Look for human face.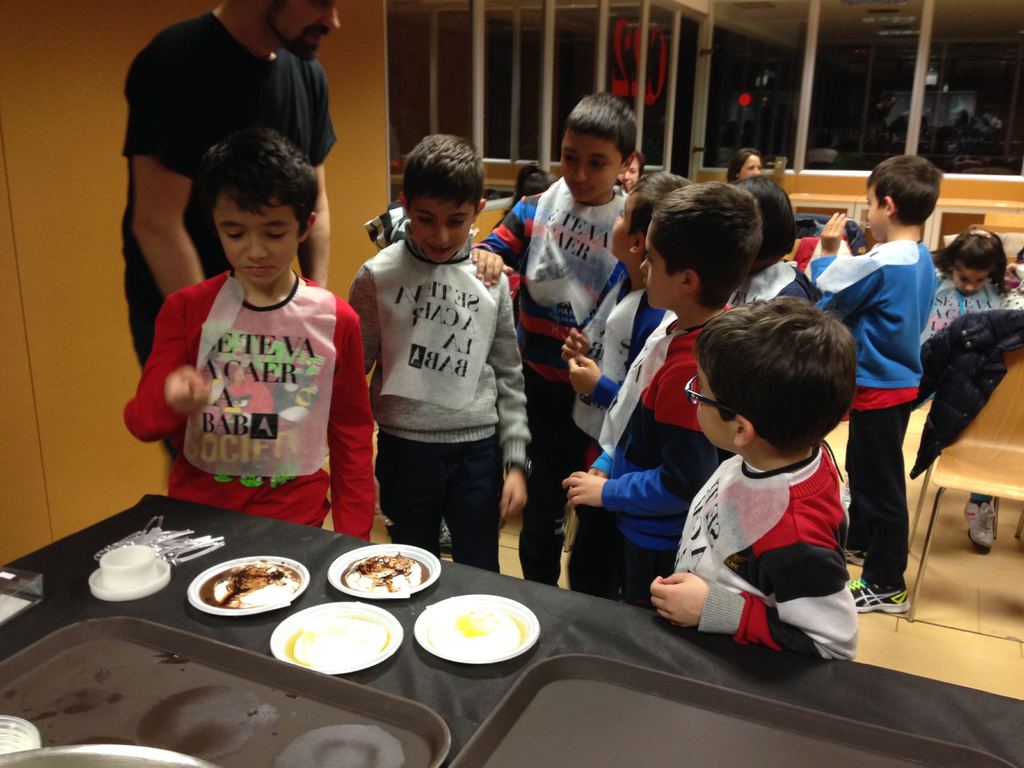
Found: <box>642,230,680,307</box>.
